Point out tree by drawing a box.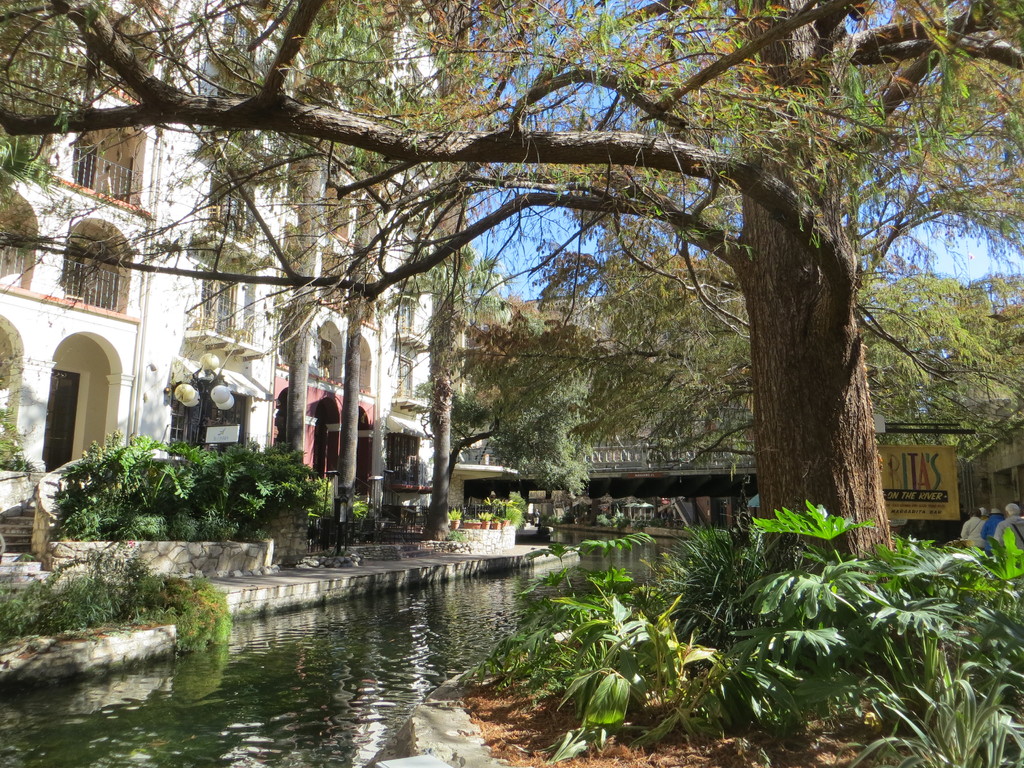
crop(0, 0, 1018, 646).
